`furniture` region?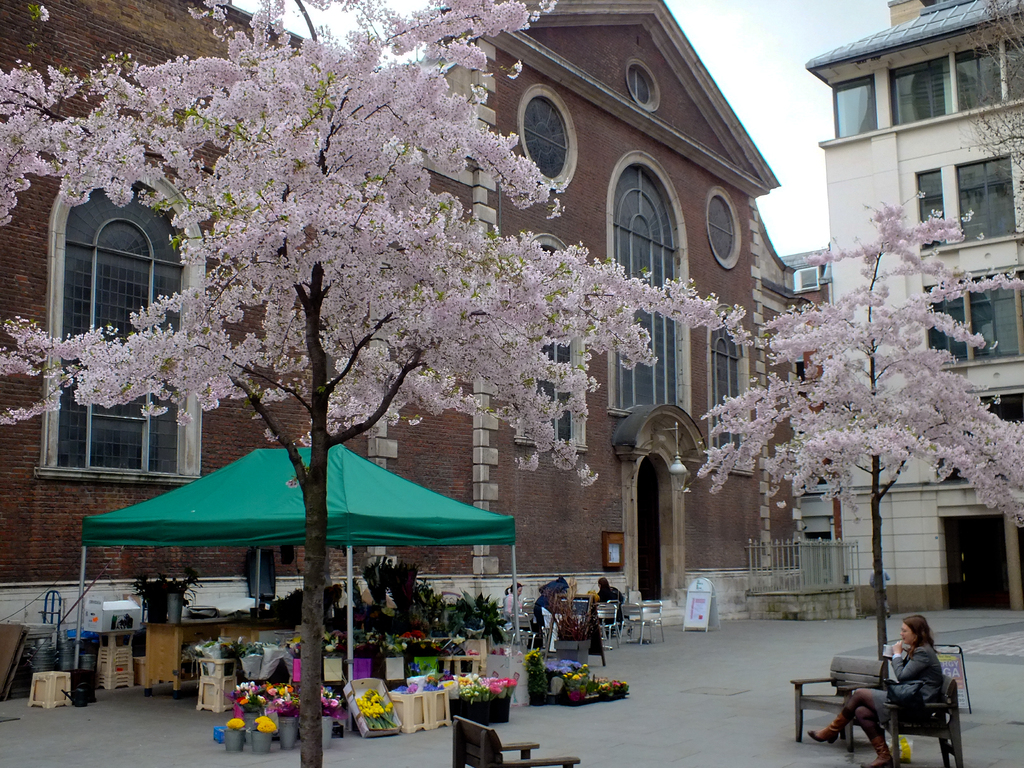
Rect(451, 716, 583, 767)
